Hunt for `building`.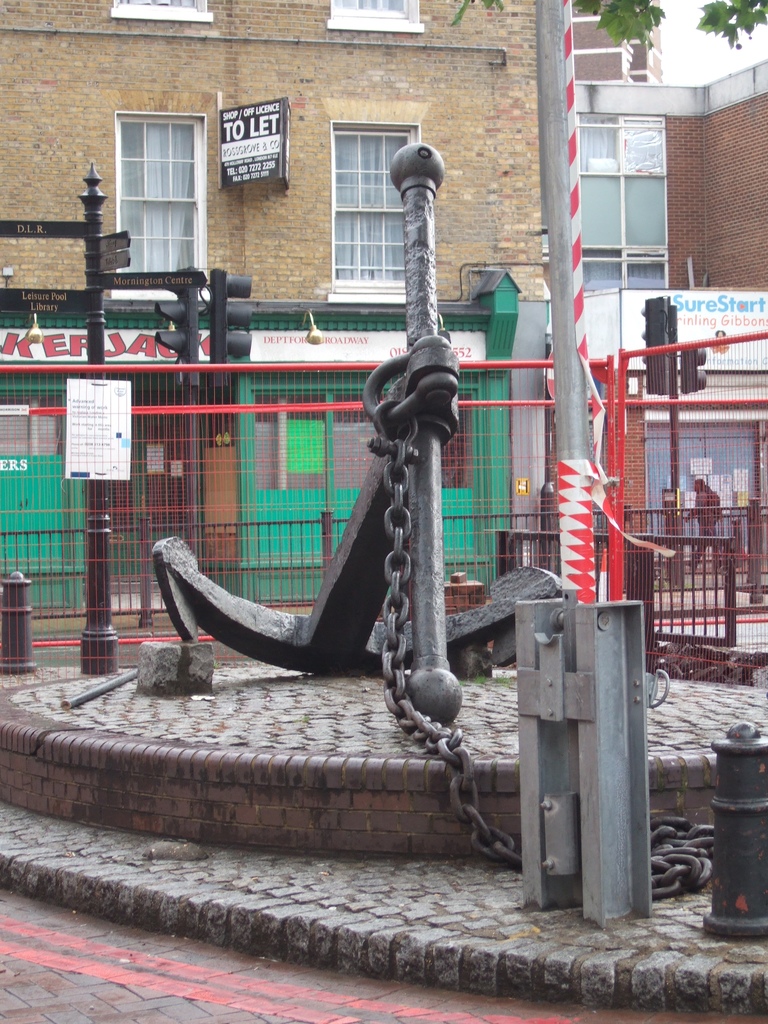
Hunted down at locate(567, 59, 767, 591).
